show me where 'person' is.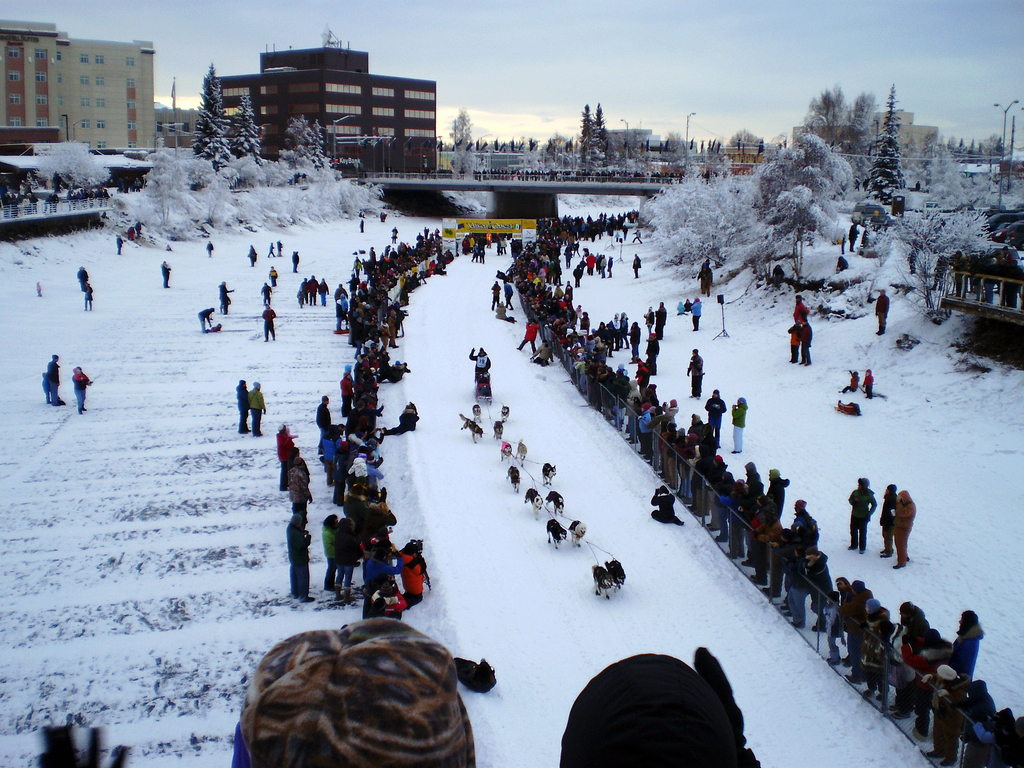
'person' is at pyautogui.locateOnScreen(896, 487, 916, 570).
